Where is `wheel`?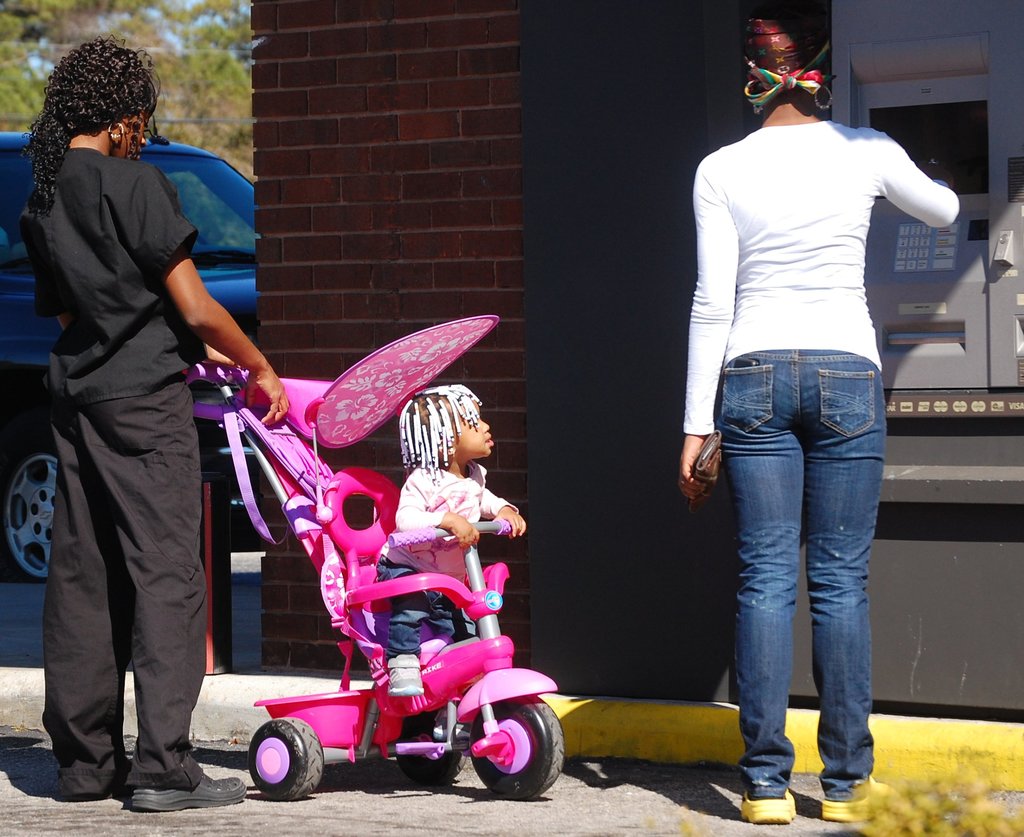
l=405, t=717, r=463, b=784.
